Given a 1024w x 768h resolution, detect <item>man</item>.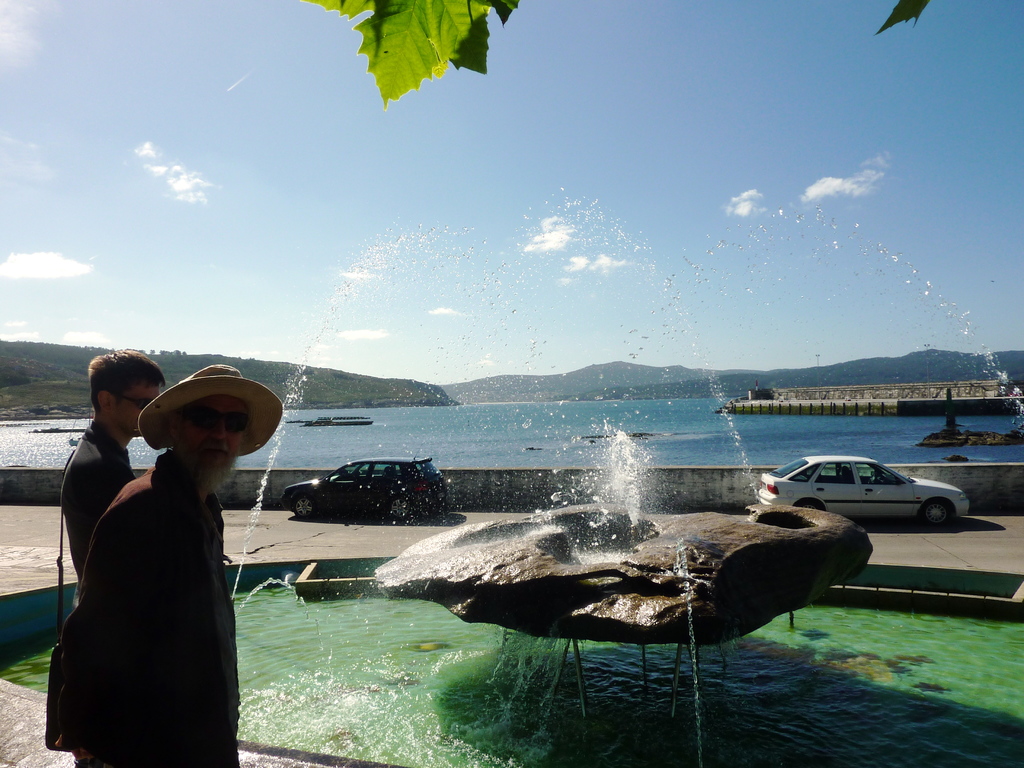
bbox(55, 350, 168, 605).
